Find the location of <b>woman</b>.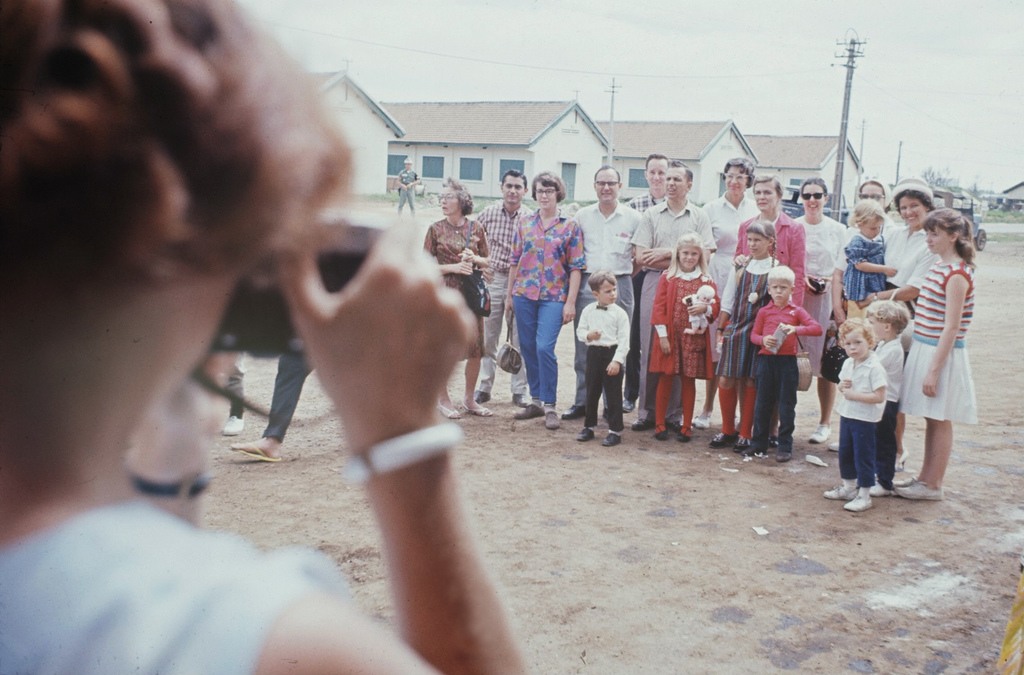
Location: [698, 156, 760, 430].
